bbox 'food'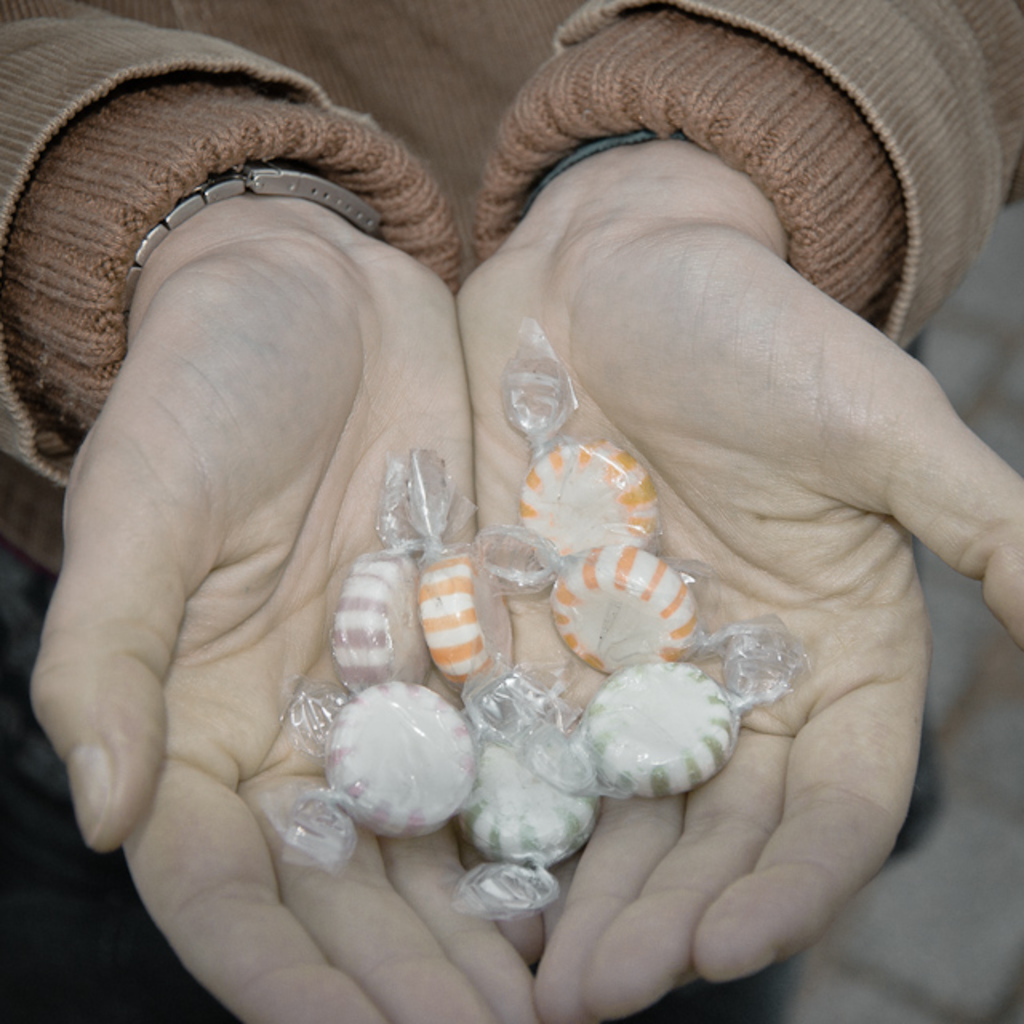
region(266, 645, 597, 904)
